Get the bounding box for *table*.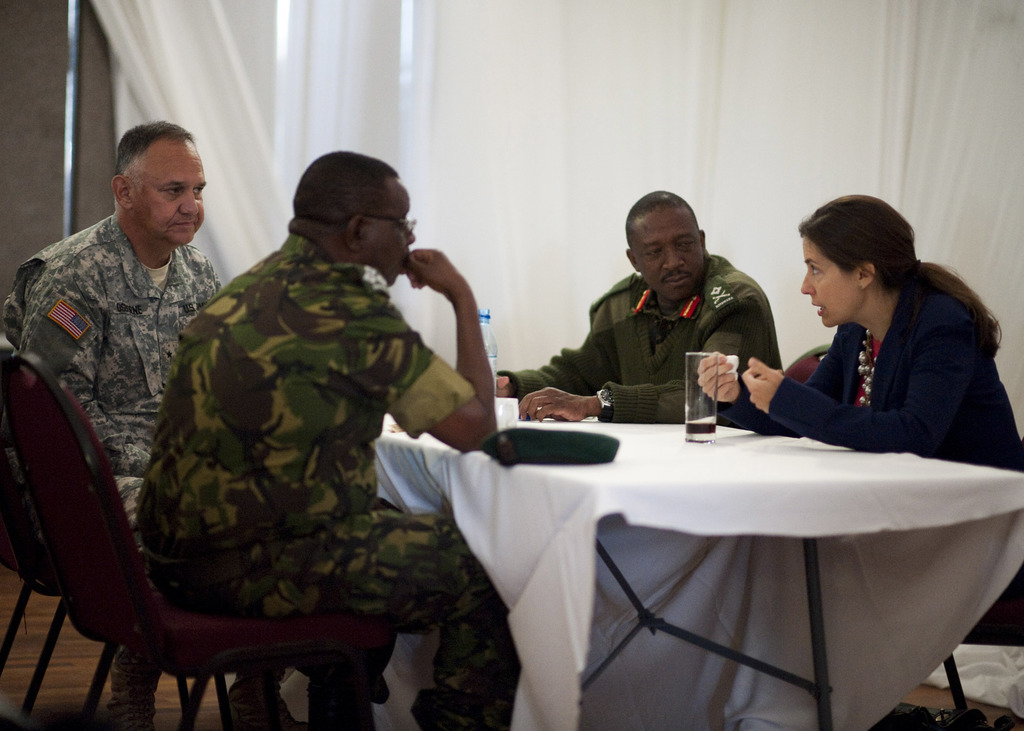
{"x1": 404, "y1": 399, "x2": 1021, "y2": 716}.
